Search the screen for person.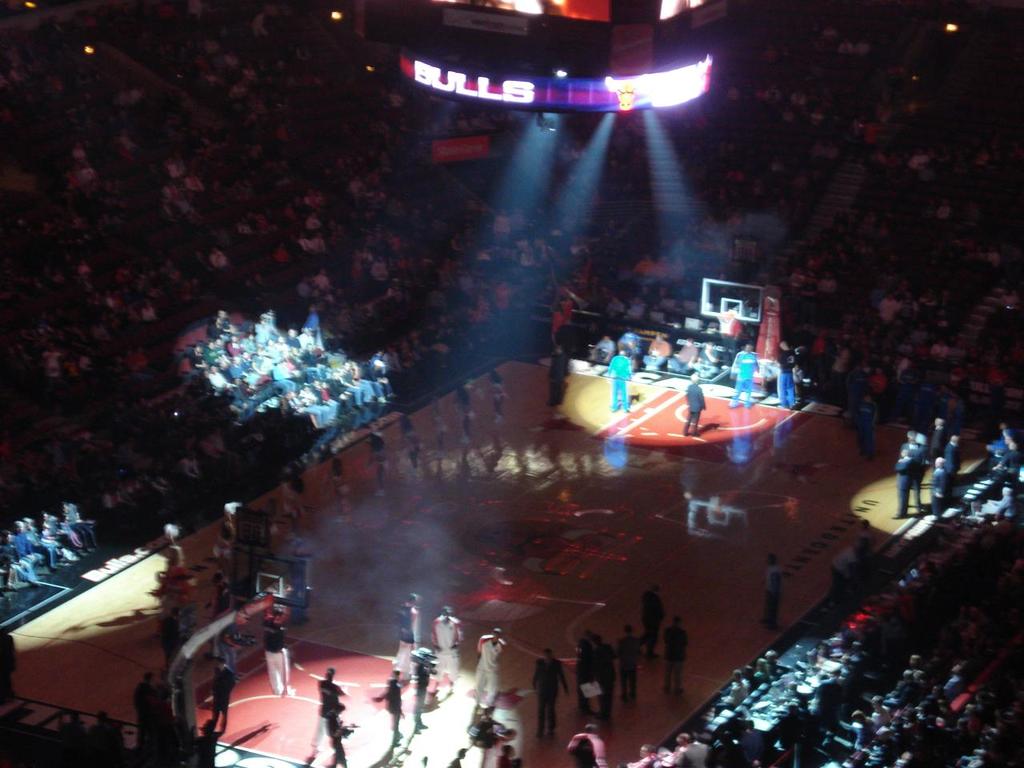
Found at bbox=(618, 326, 654, 368).
